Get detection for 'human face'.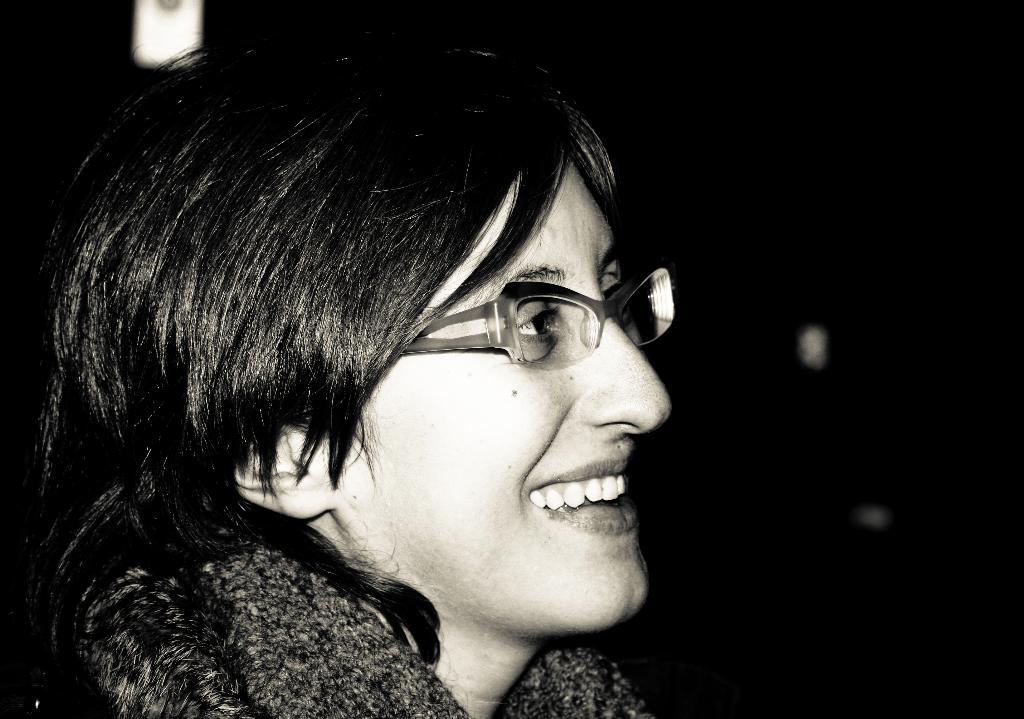
Detection: x1=330, y1=136, x2=683, y2=648.
